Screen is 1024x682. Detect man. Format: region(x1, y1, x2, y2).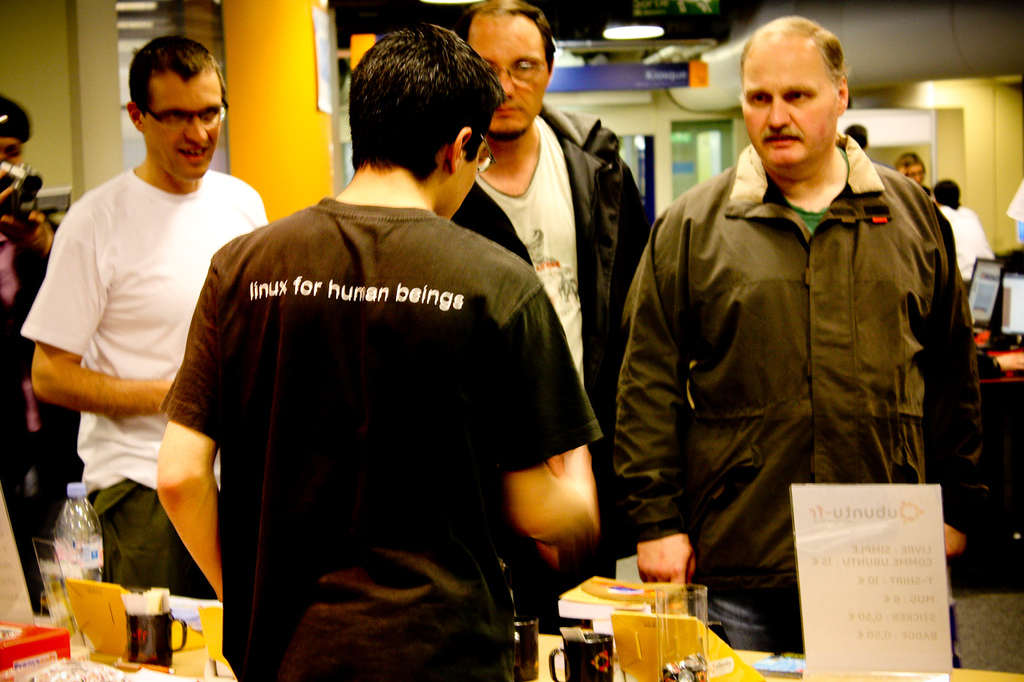
region(445, 0, 657, 589).
